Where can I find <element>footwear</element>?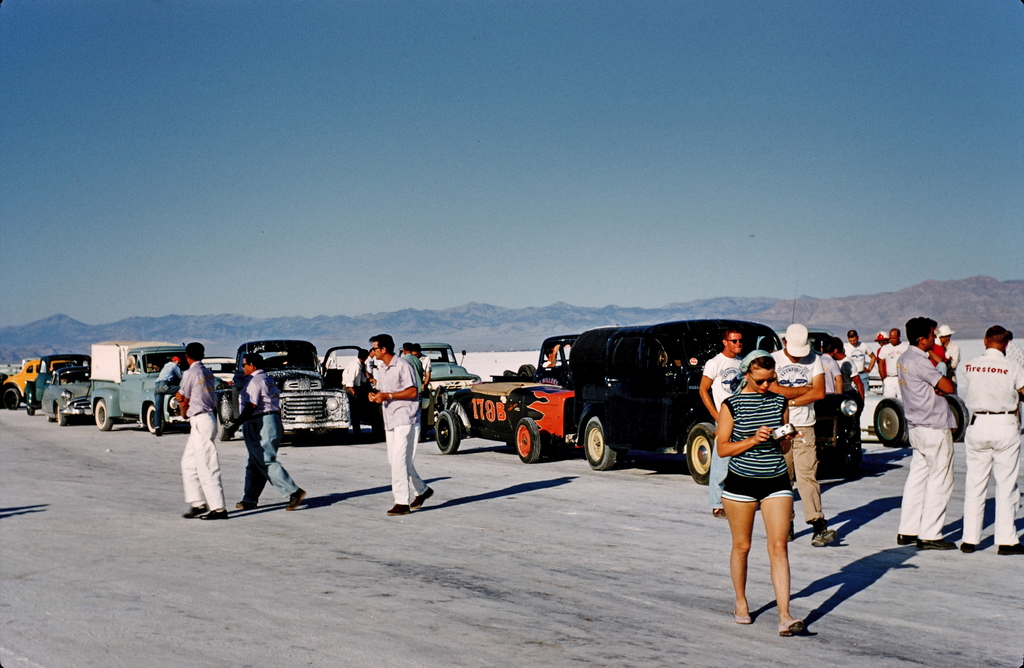
You can find it at {"x1": 413, "y1": 486, "x2": 434, "y2": 510}.
